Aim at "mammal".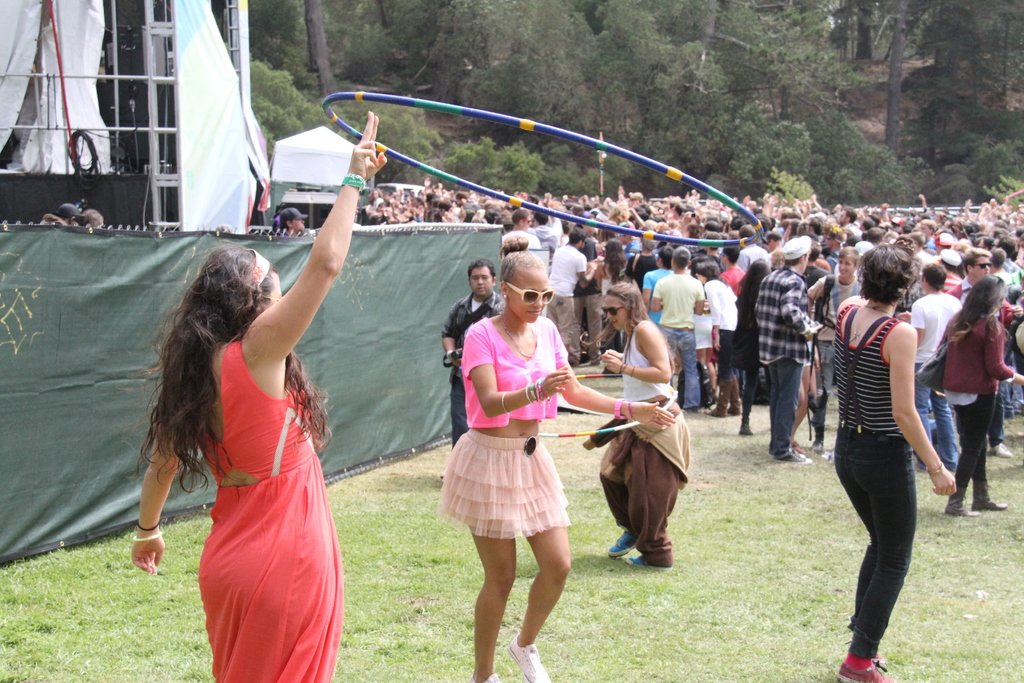
Aimed at region(440, 255, 507, 447).
